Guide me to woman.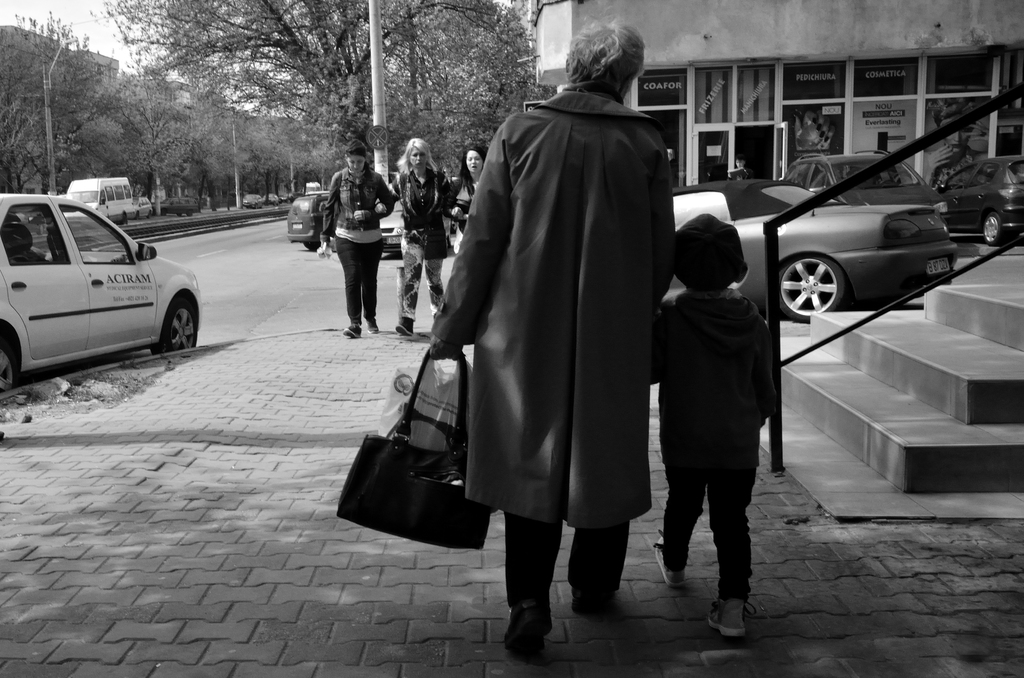
Guidance: rect(392, 140, 451, 334).
